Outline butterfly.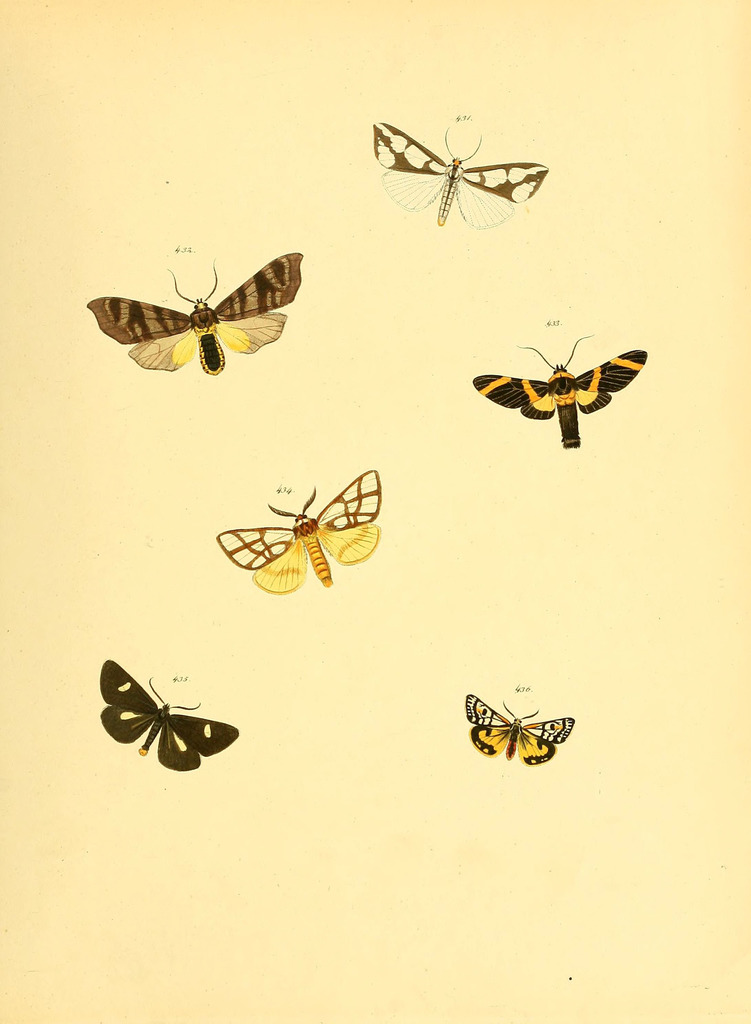
Outline: {"x1": 91, "y1": 252, "x2": 307, "y2": 377}.
